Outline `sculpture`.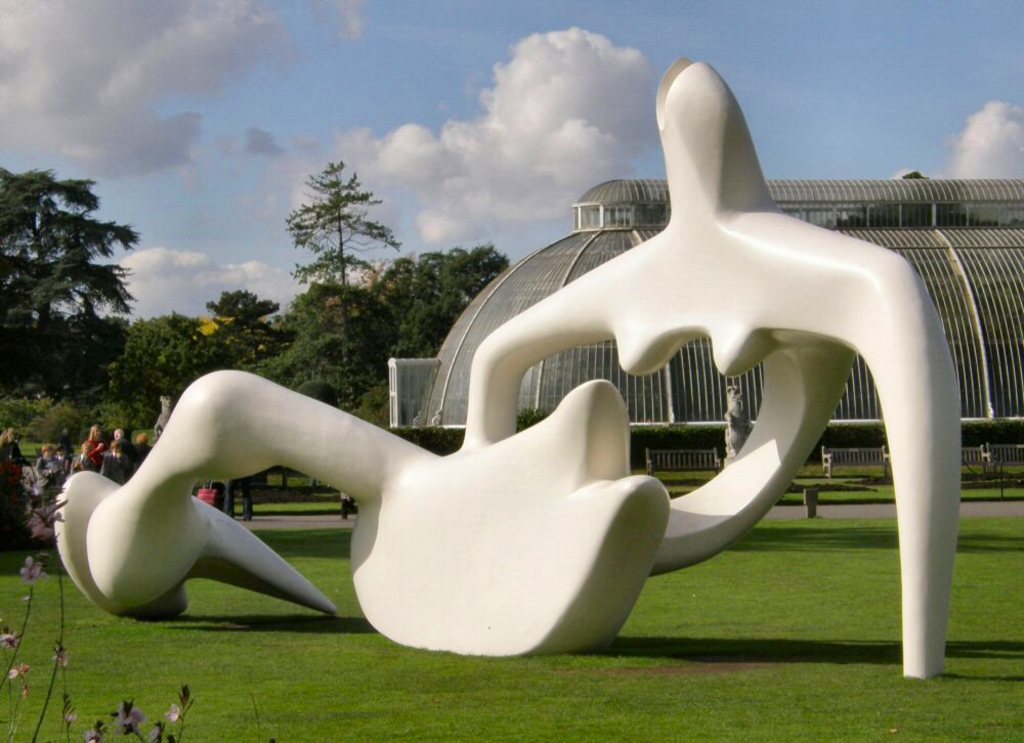
Outline: 87 63 980 692.
